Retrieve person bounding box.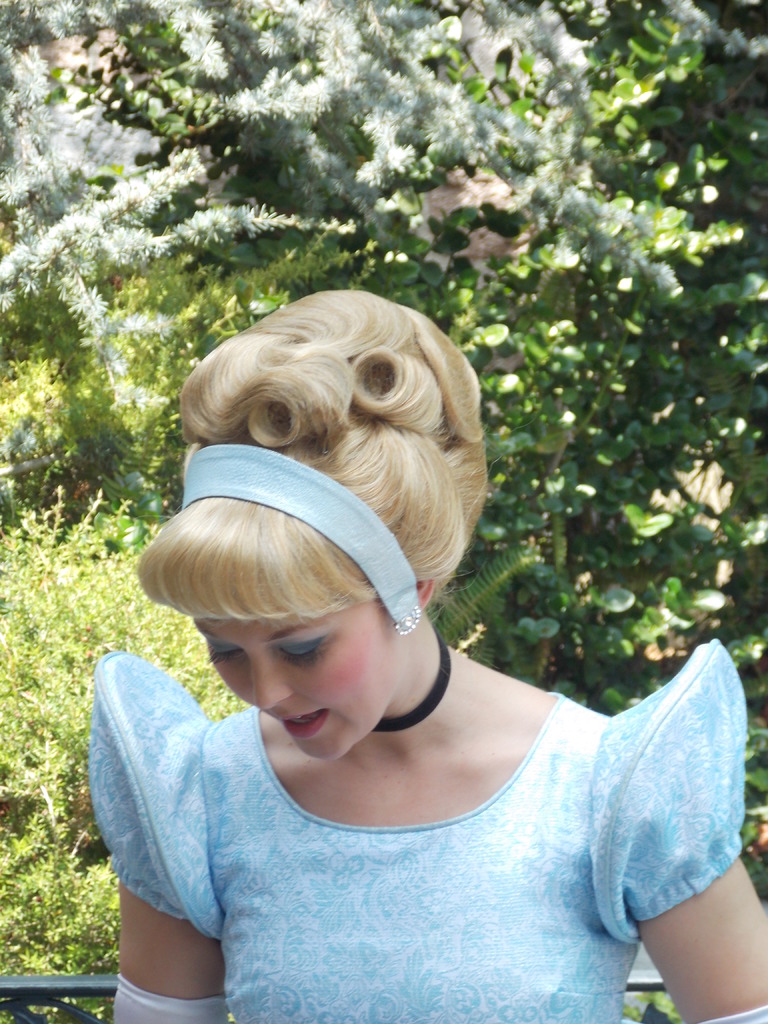
Bounding box: <bbox>83, 294, 767, 1023</bbox>.
